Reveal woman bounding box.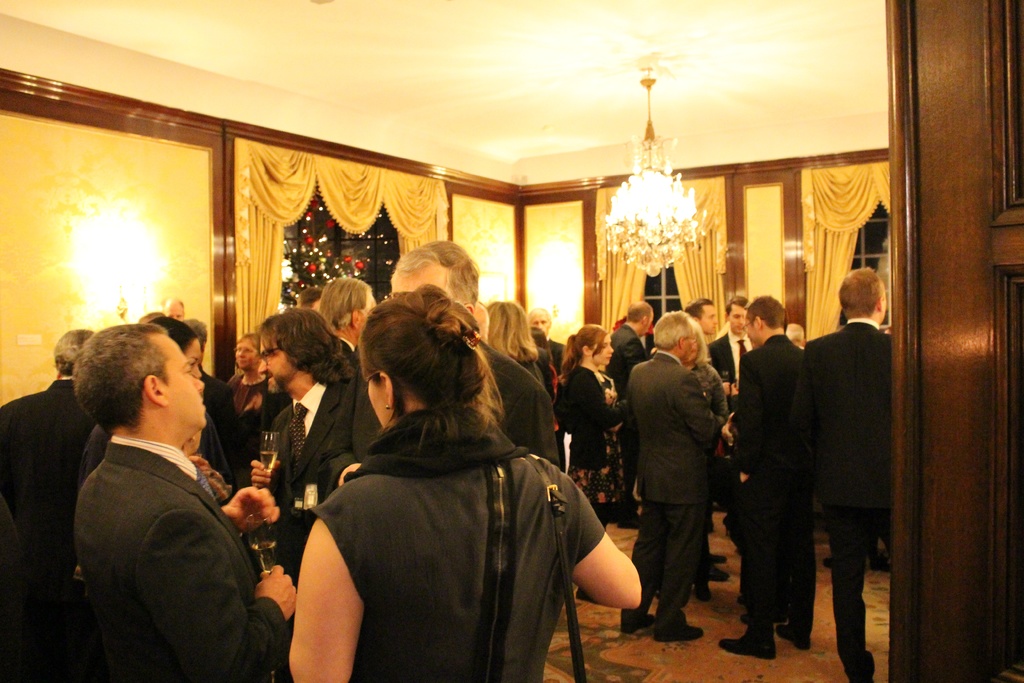
Revealed: 221:332:269:420.
